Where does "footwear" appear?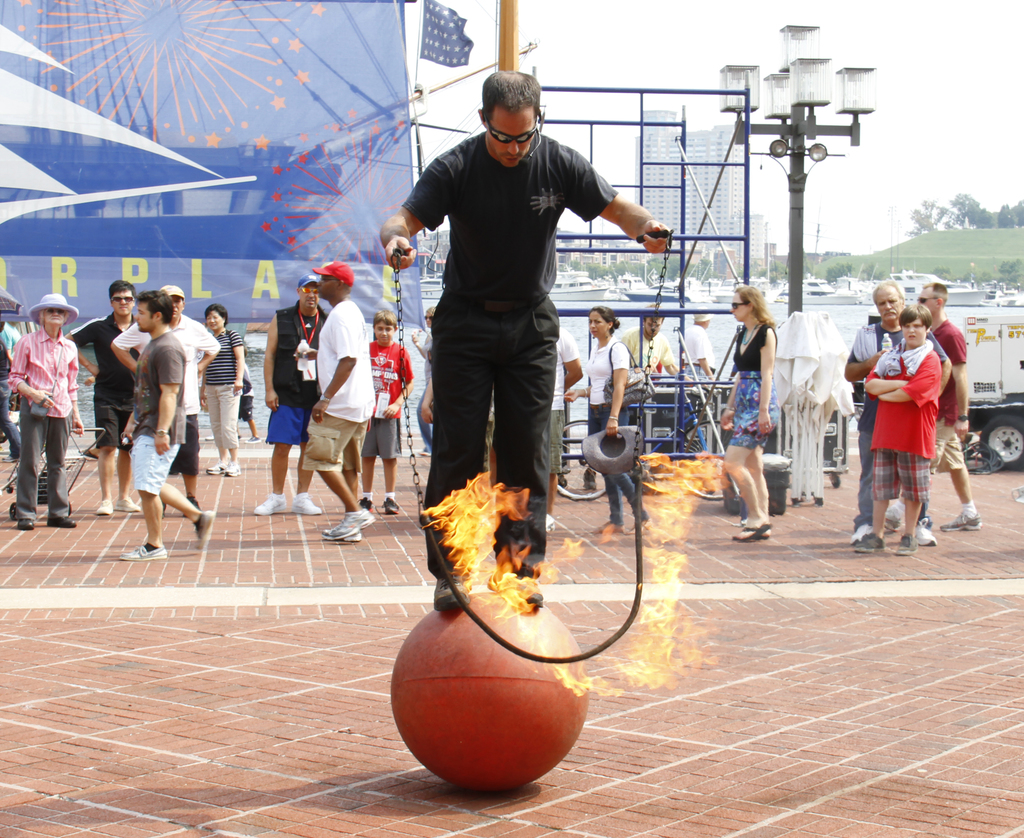
Appears at 583 467 600 489.
